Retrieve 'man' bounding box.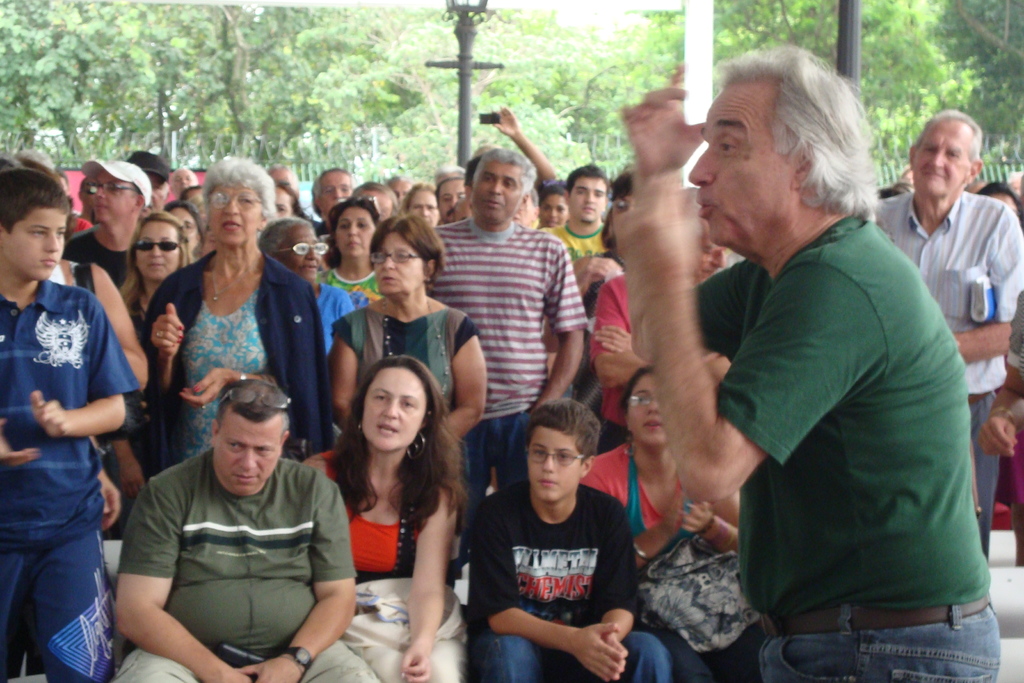
Bounding box: 0, 165, 134, 682.
